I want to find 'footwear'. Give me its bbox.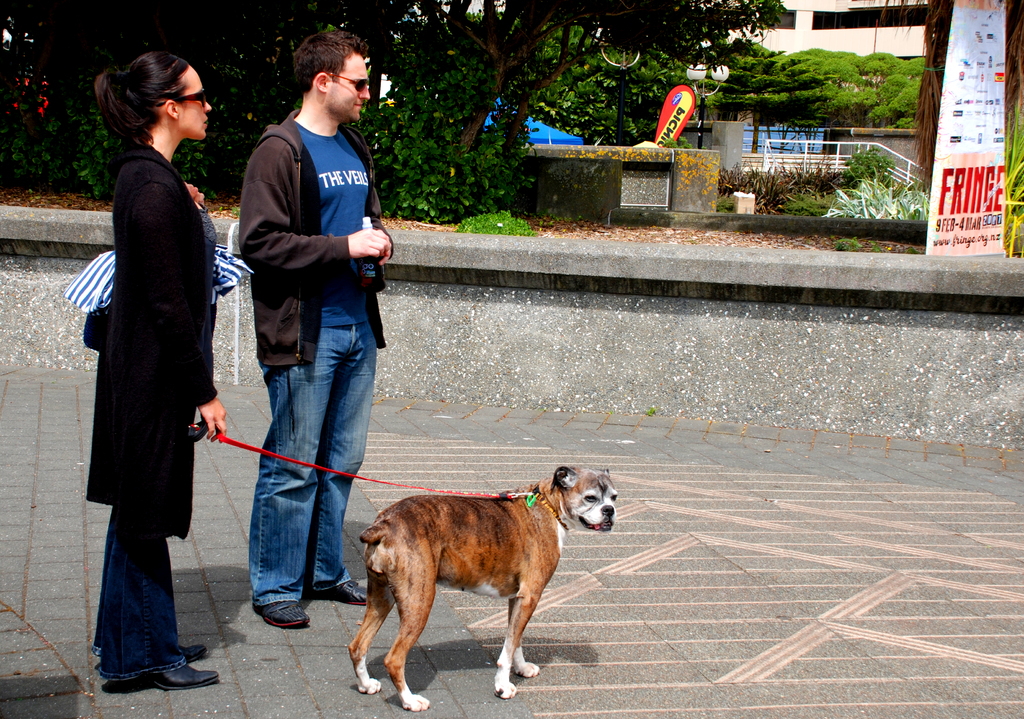
detection(180, 640, 207, 661).
